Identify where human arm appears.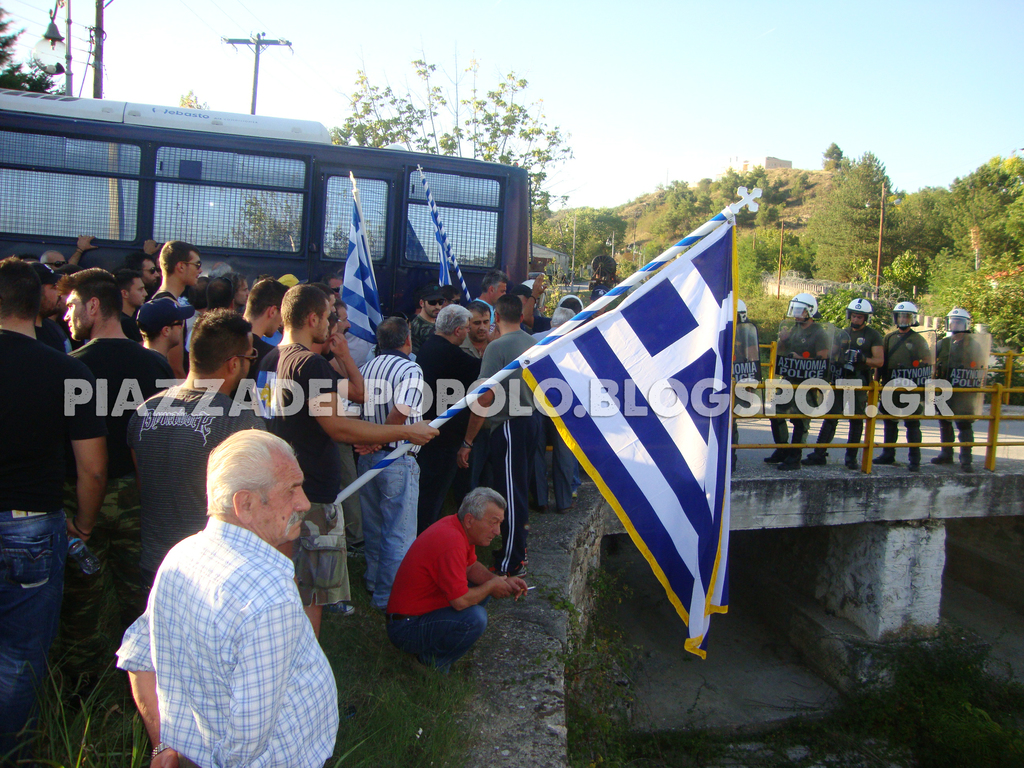
Appears at 67,234,97,266.
